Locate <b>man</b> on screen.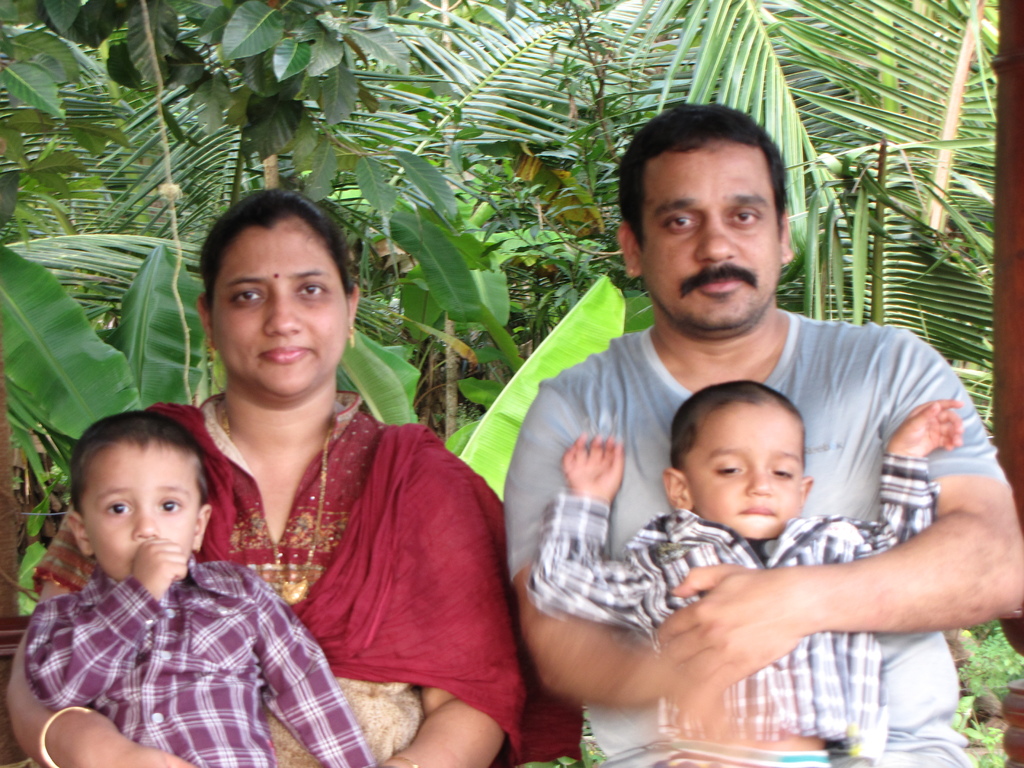
On screen at pyautogui.locateOnScreen(444, 161, 1022, 735).
